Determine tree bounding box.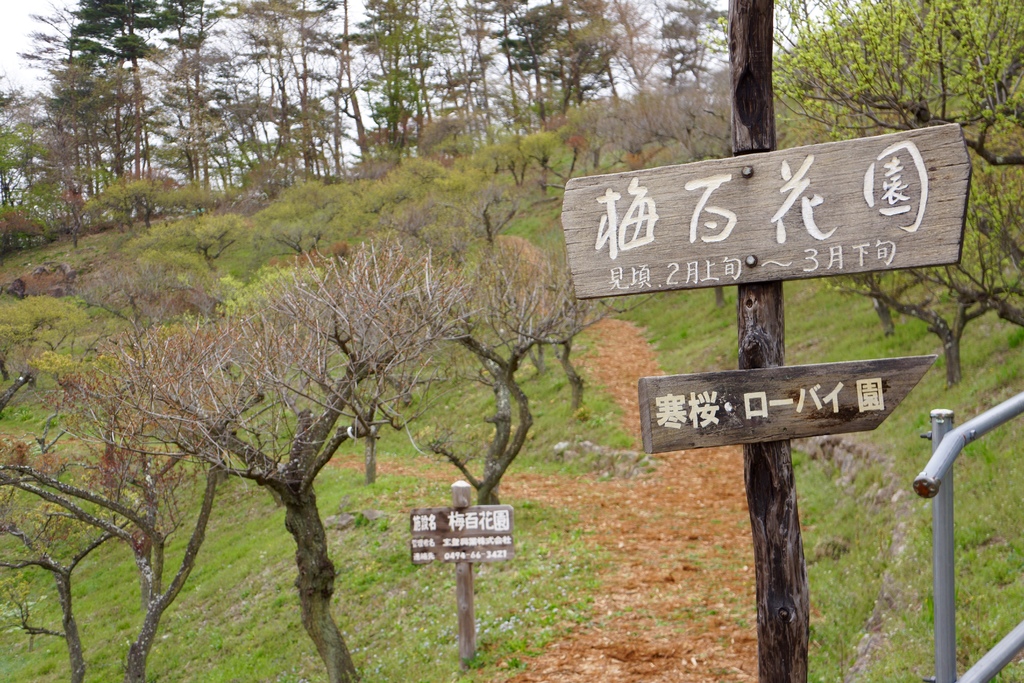
Determined: (left=0, top=0, right=204, bottom=261).
